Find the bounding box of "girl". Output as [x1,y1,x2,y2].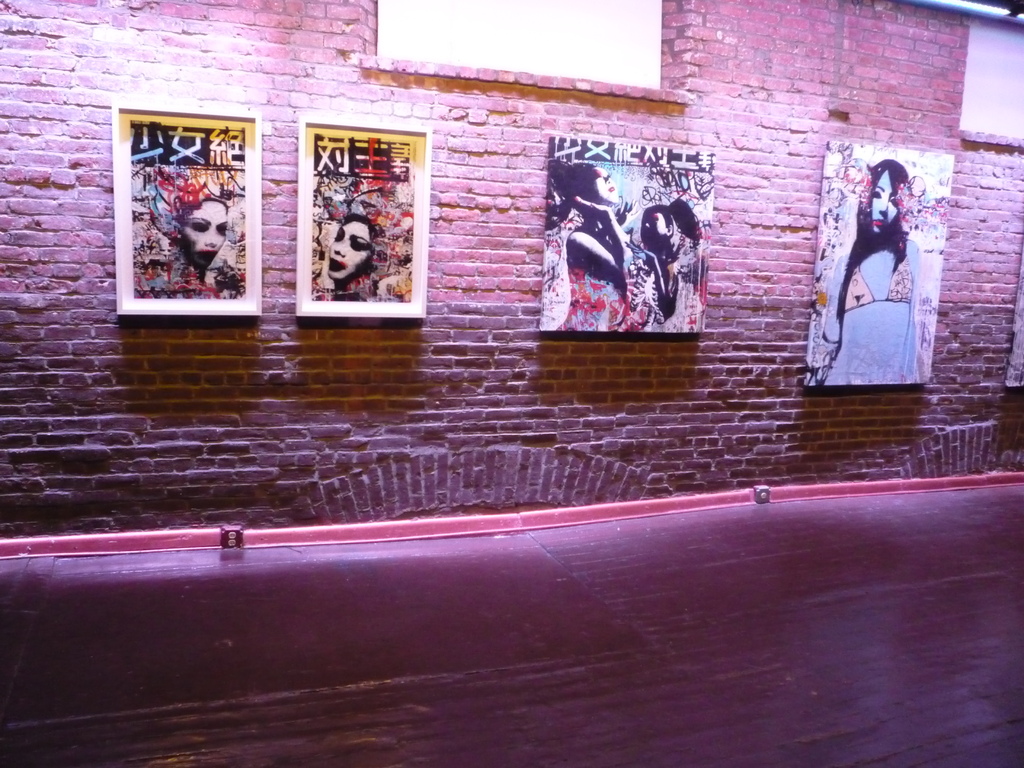
[323,203,383,297].
